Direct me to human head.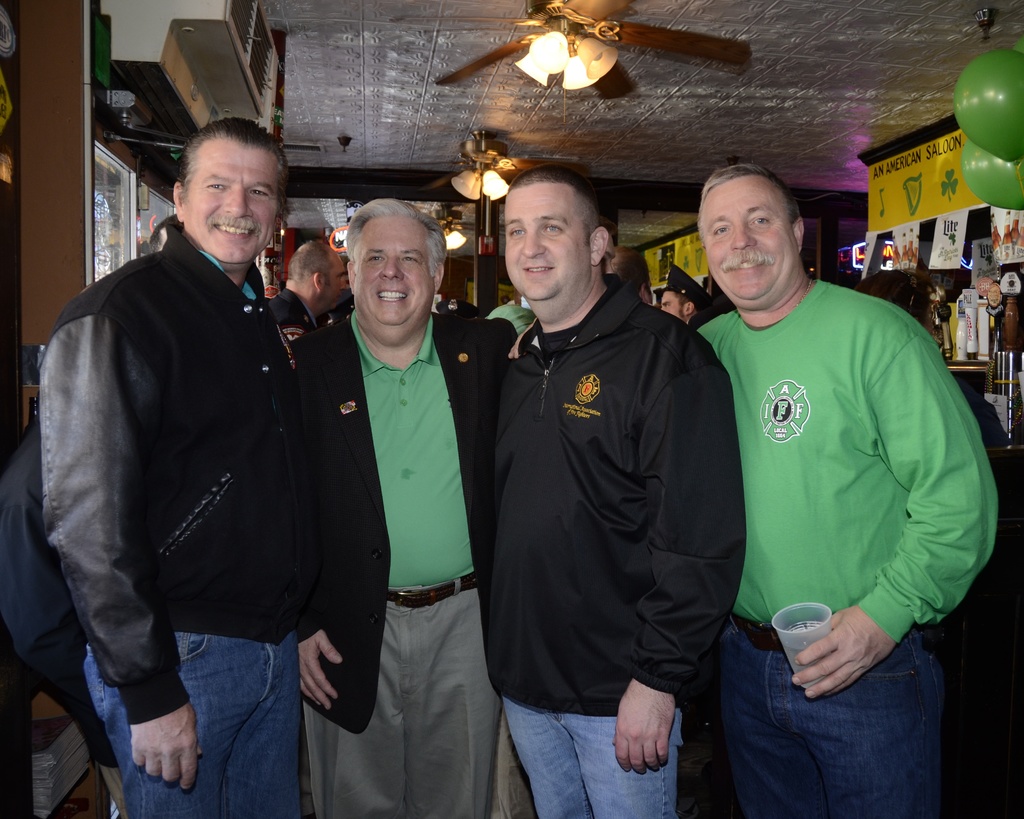
Direction: [166, 113, 287, 261].
